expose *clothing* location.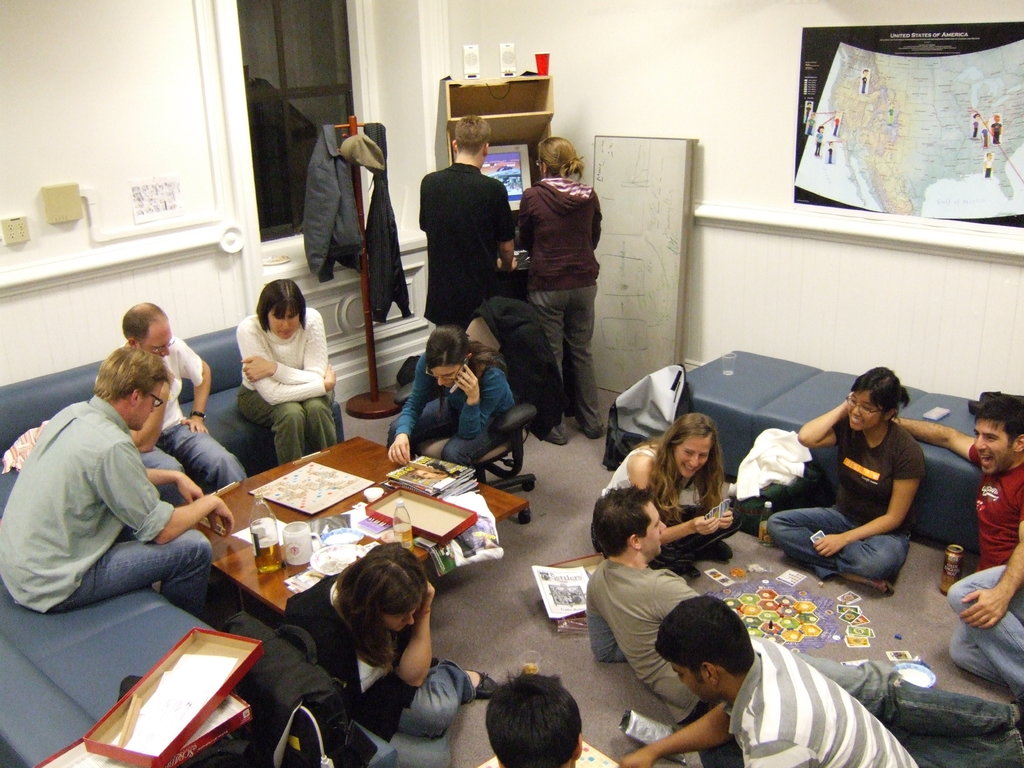
Exposed at bbox=(0, 394, 219, 621).
